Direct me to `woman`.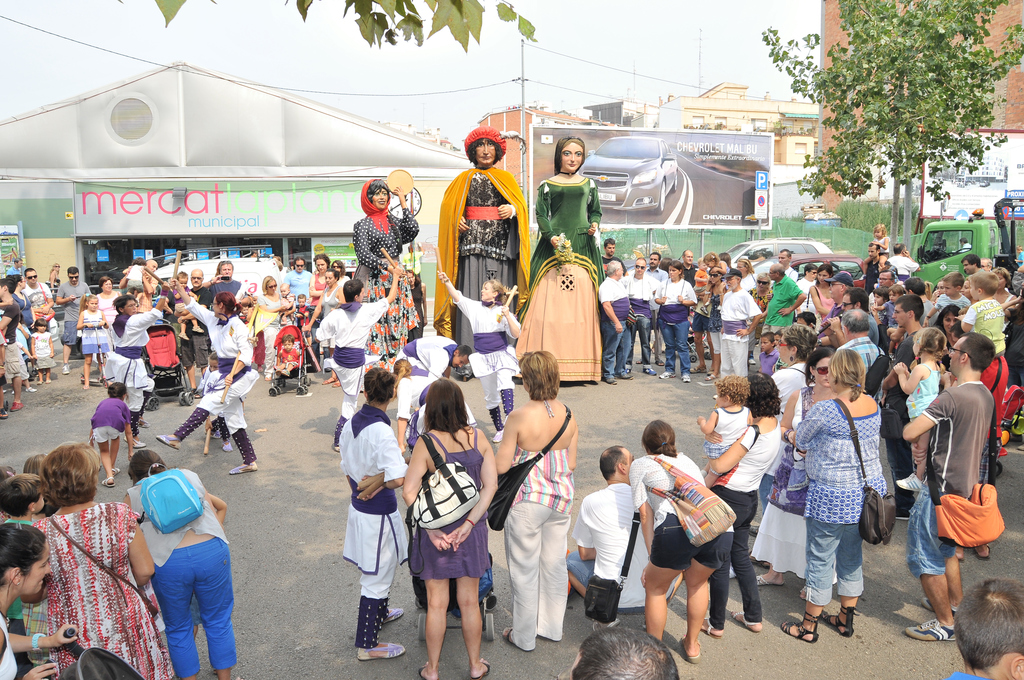
Direction: <bbox>94, 275, 123, 351</bbox>.
